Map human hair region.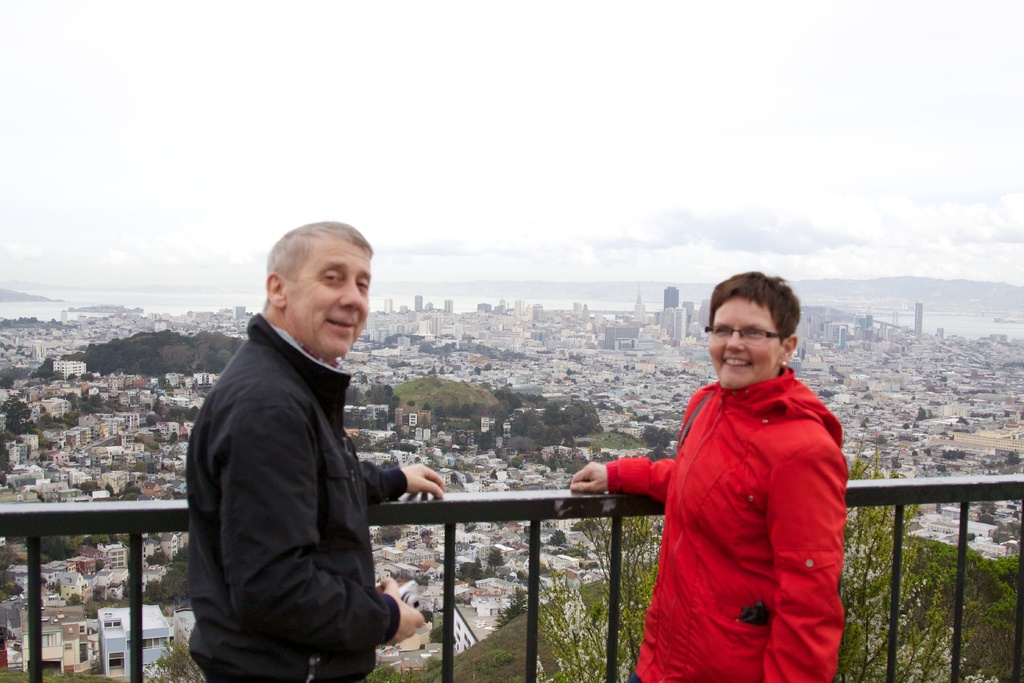
Mapped to region(714, 276, 806, 375).
